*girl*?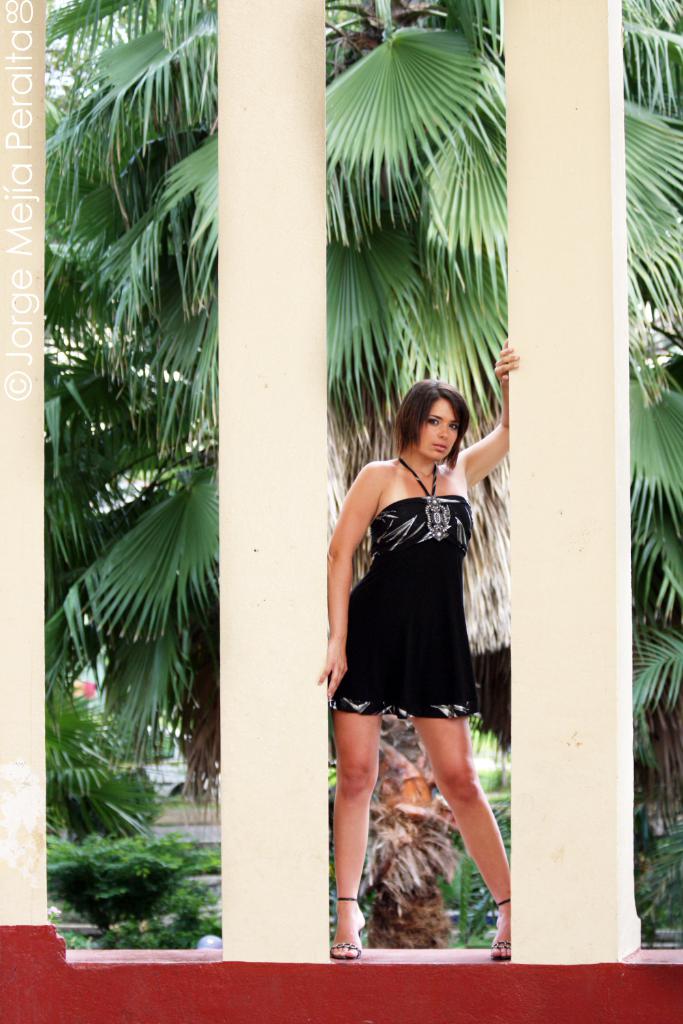
{"x1": 318, "y1": 332, "x2": 509, "y2": 961}
